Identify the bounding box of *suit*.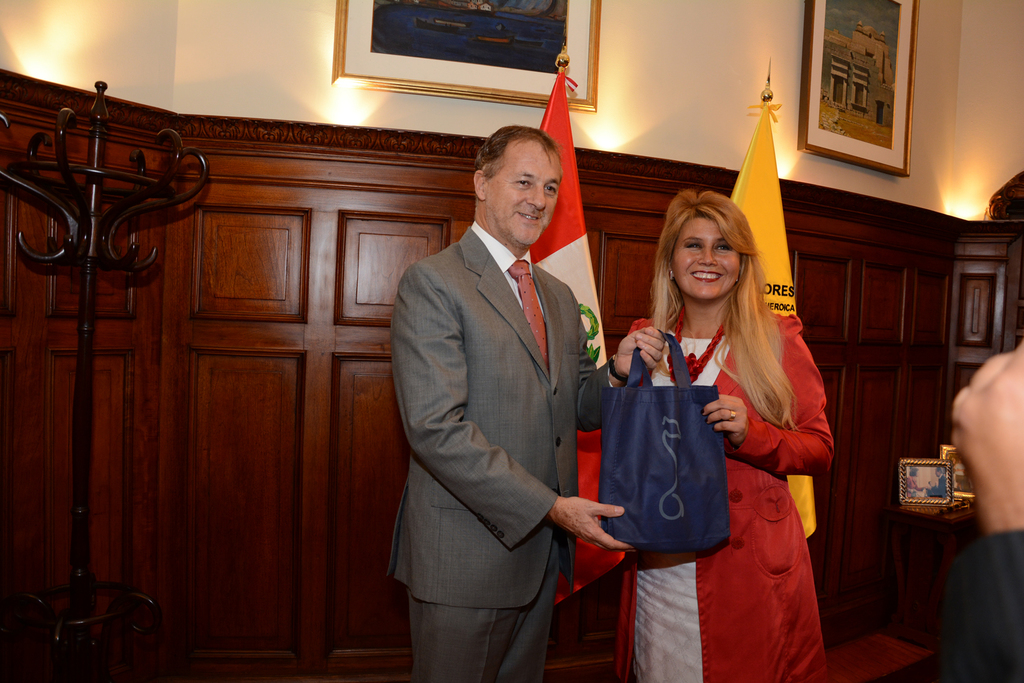
locate(385, 220, 609, 678).
